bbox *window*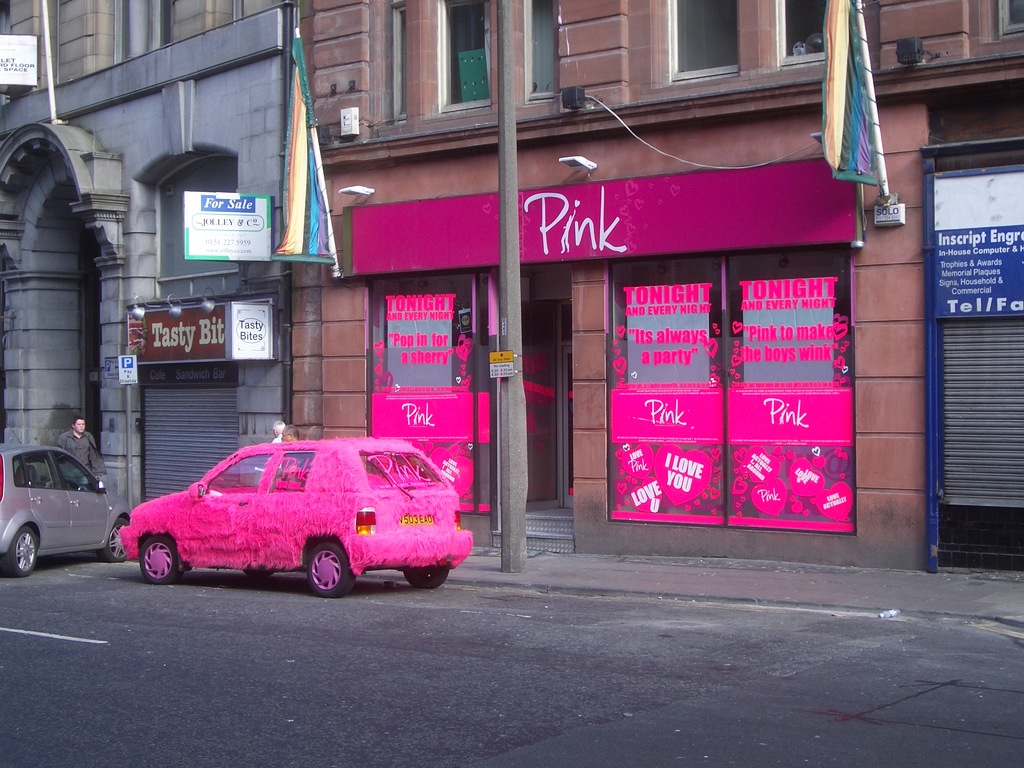
locate(432, 0, 494, 109)
